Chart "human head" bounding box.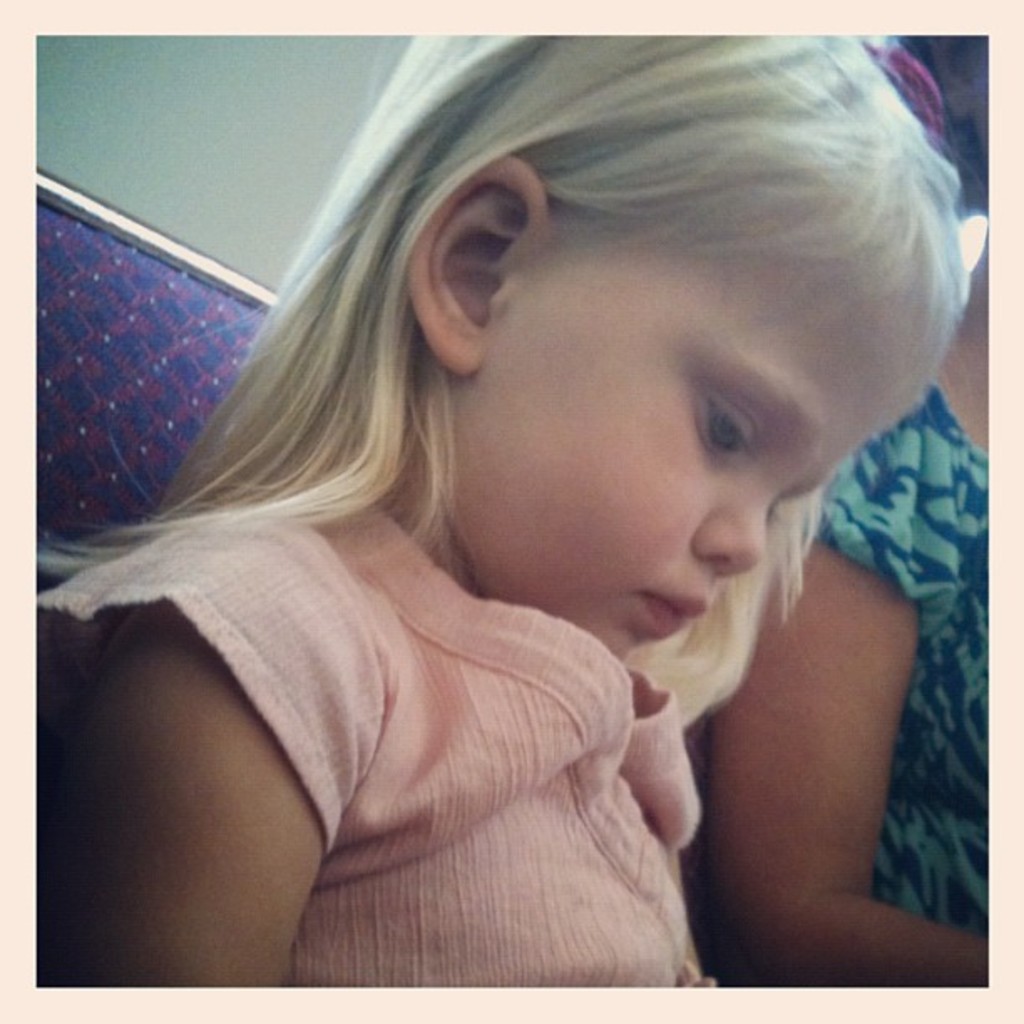
Charted: [888,37,991,209].
